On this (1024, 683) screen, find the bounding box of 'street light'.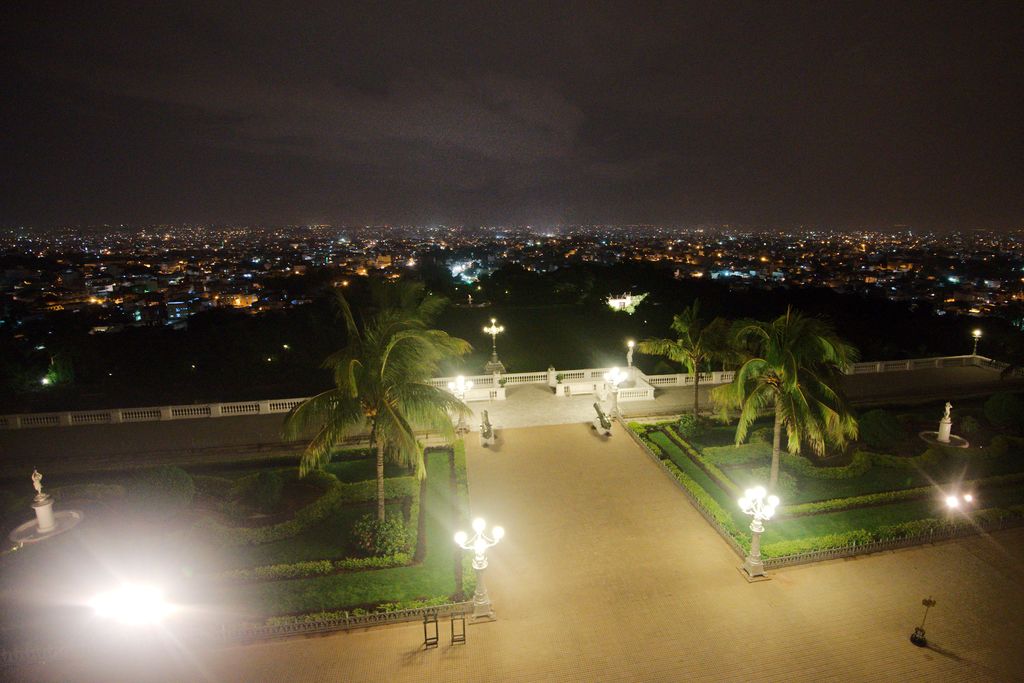
Bounding box: rect(450, 509, 508, 609).
